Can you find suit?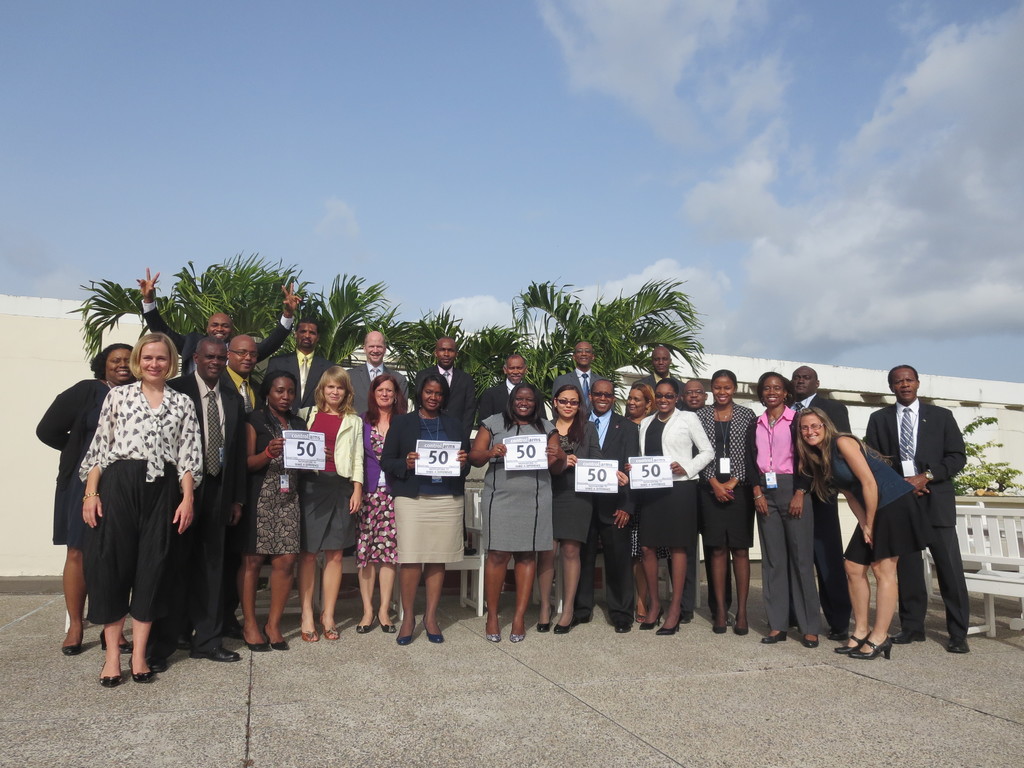
Yes, bounding box: crop(374, 408, 475, 497).
